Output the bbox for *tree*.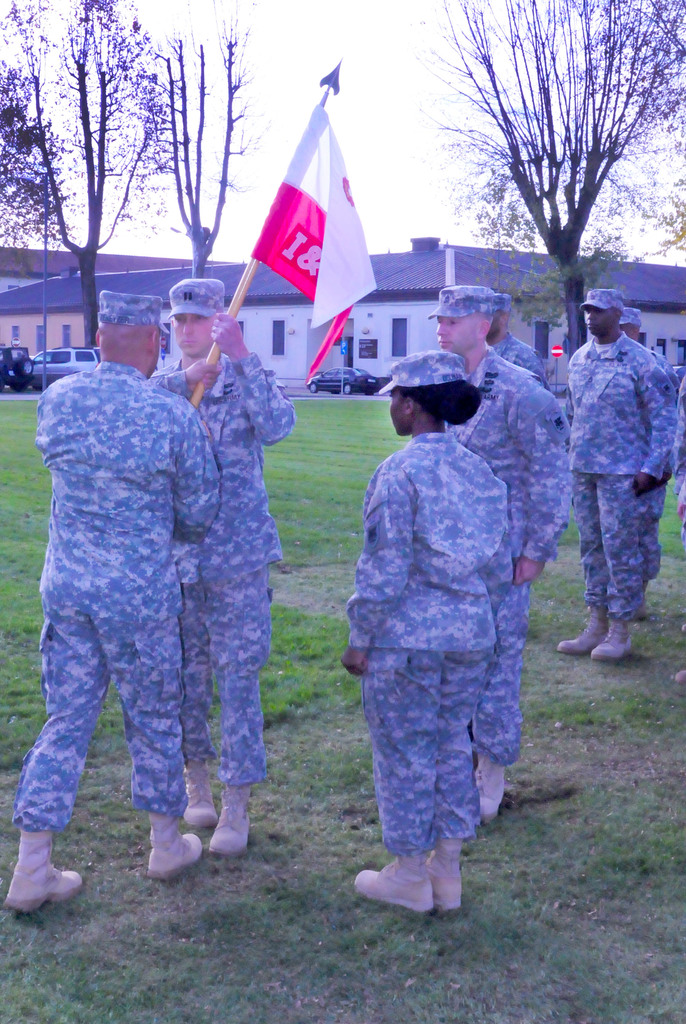
x1=142, y1=3, x2=270, y2=297.
